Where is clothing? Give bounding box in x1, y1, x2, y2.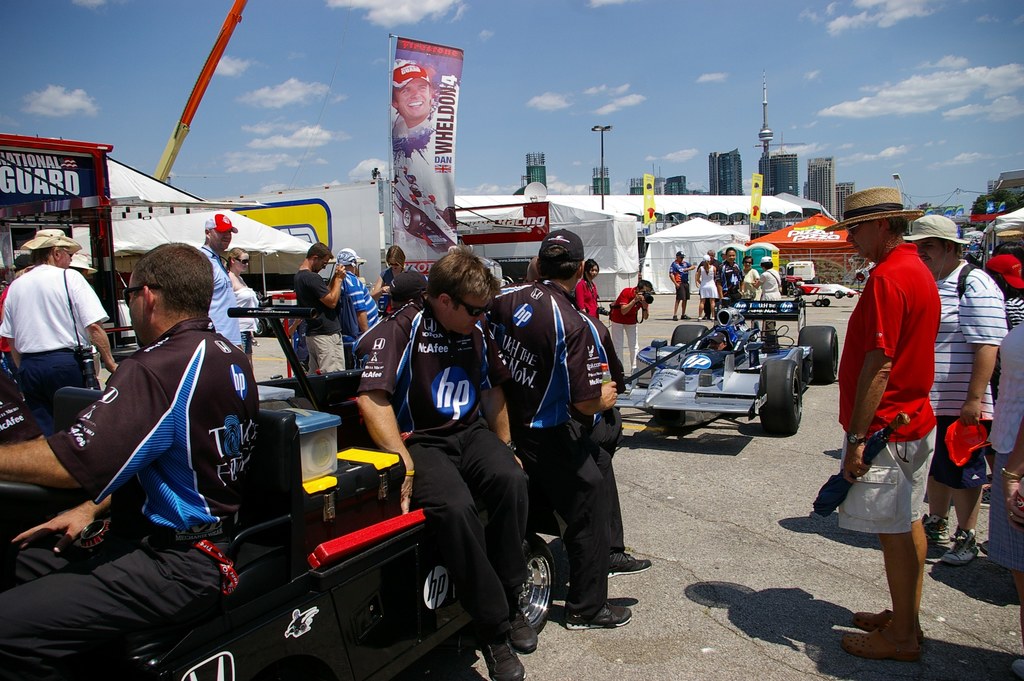
223, 272, 252, 335.
